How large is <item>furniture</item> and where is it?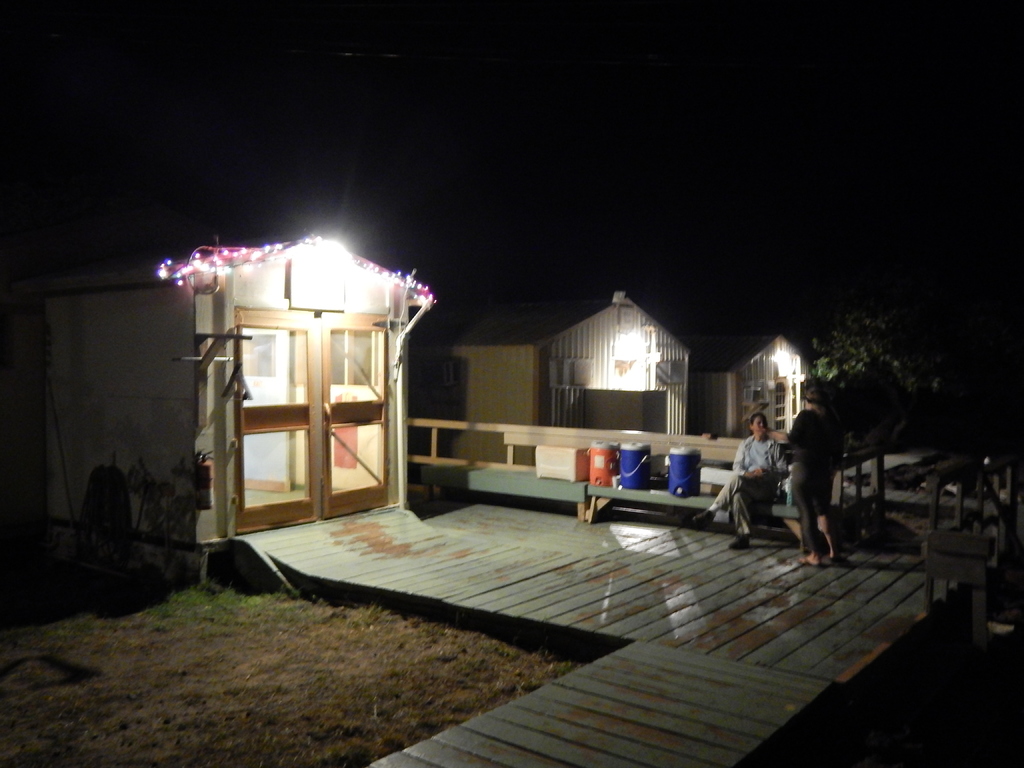
Bounding box: <bbox>419, 454, 590, 522</bbox>.
